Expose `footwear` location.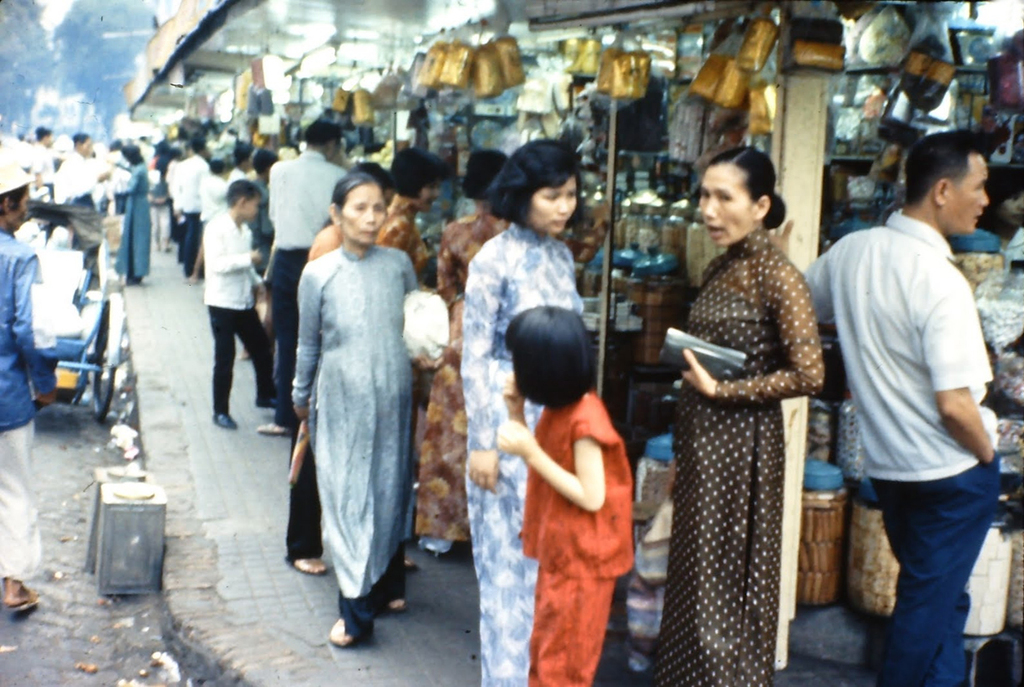
Exposed at BBox(295, 558, 327, 579).
